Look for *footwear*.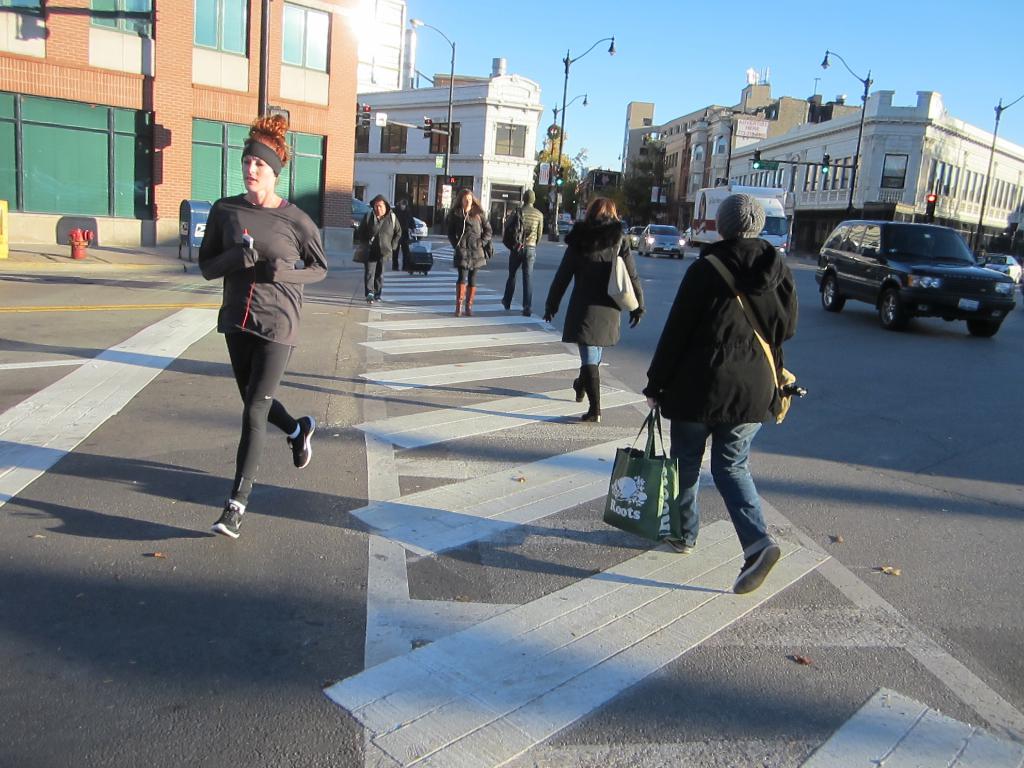
Found: <box>581,406,597,428</box>.
